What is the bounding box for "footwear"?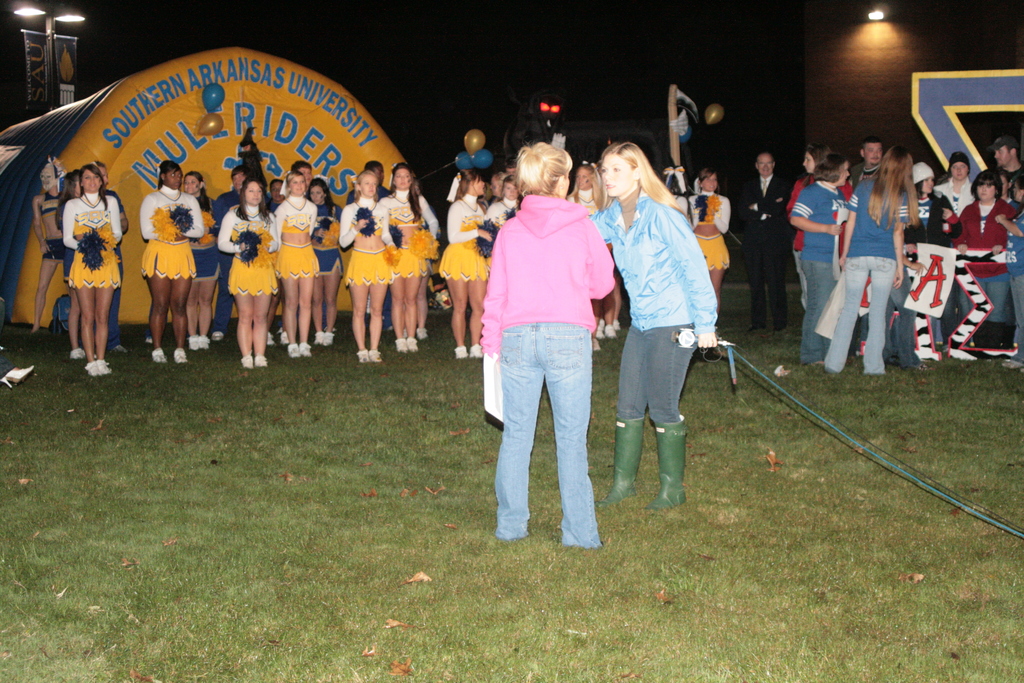
l=394, t=340, r=410, b=356.
